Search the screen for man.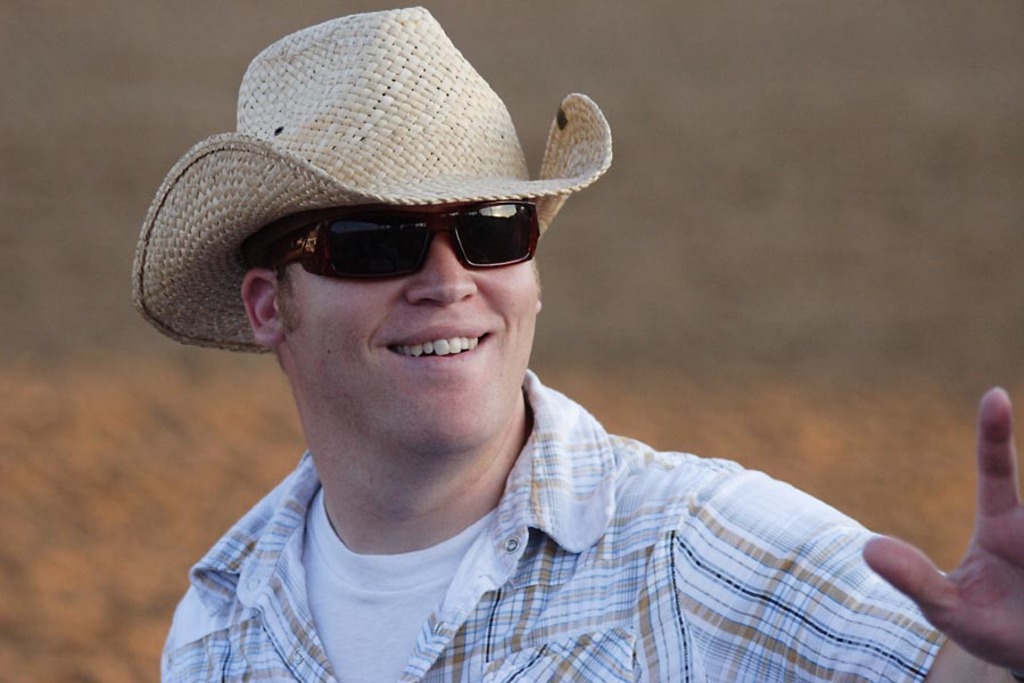
Found at <region>92, 8, 884, 682</region>.
